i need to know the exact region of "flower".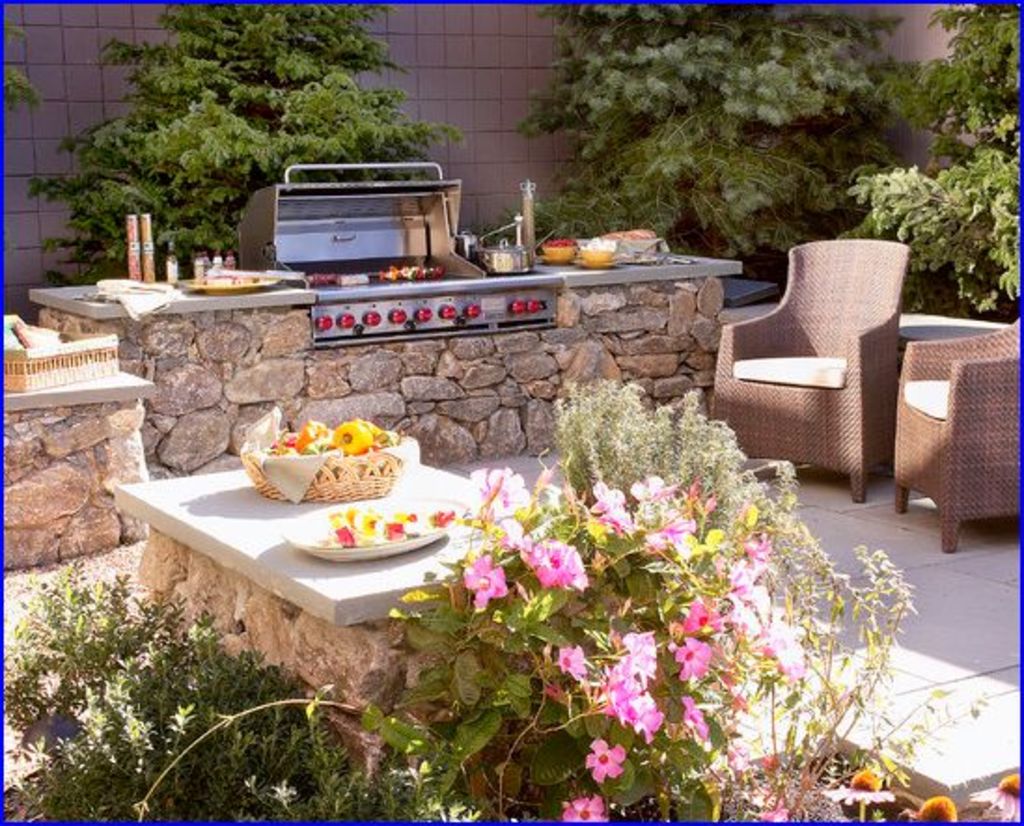
Region: 582, 740, 625, 792.
